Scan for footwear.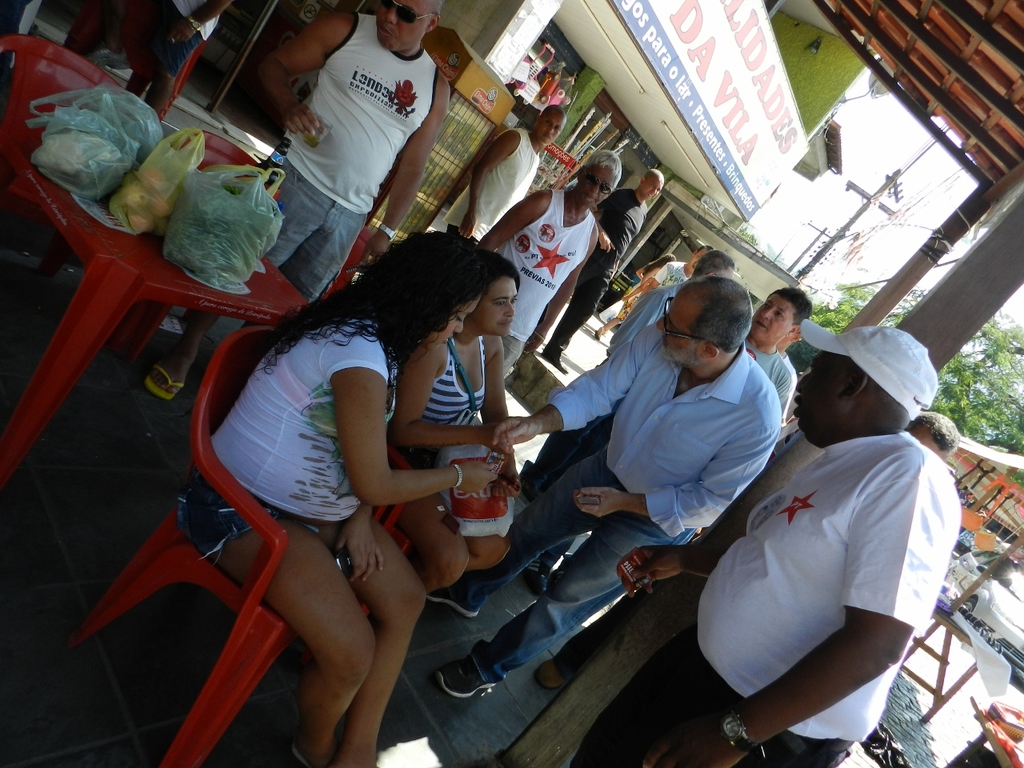
Scan result: l=422, t=567, r=485, b=613.
